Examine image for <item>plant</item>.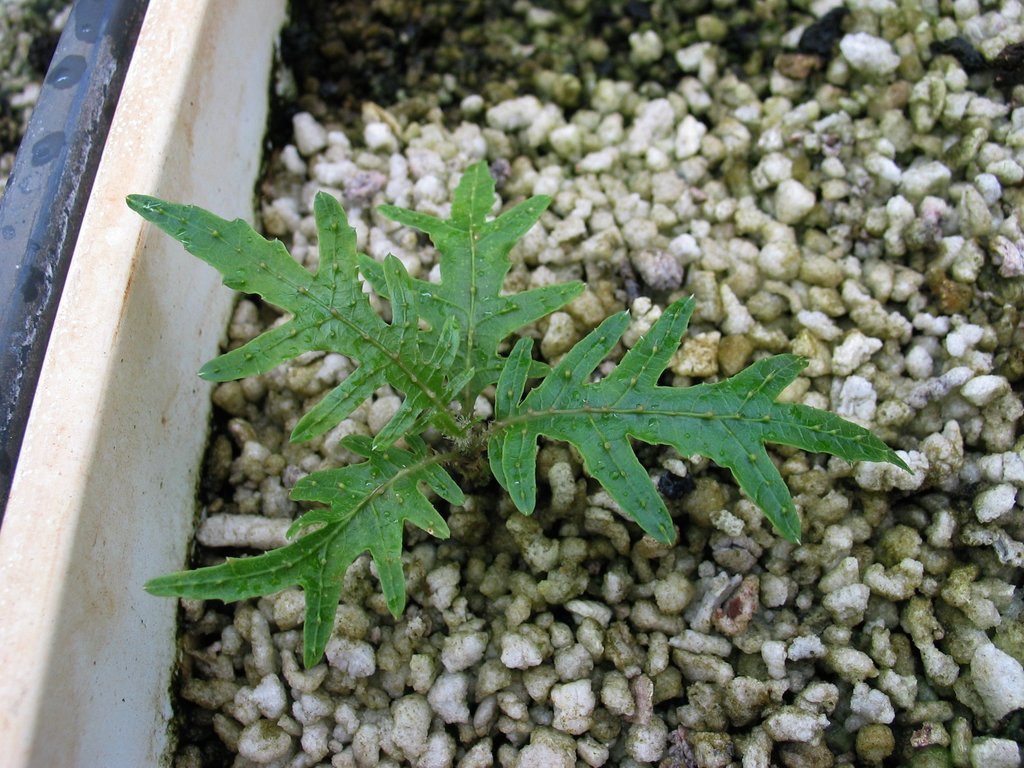
Examination result: bbox=(114, 143, 931, 680).
